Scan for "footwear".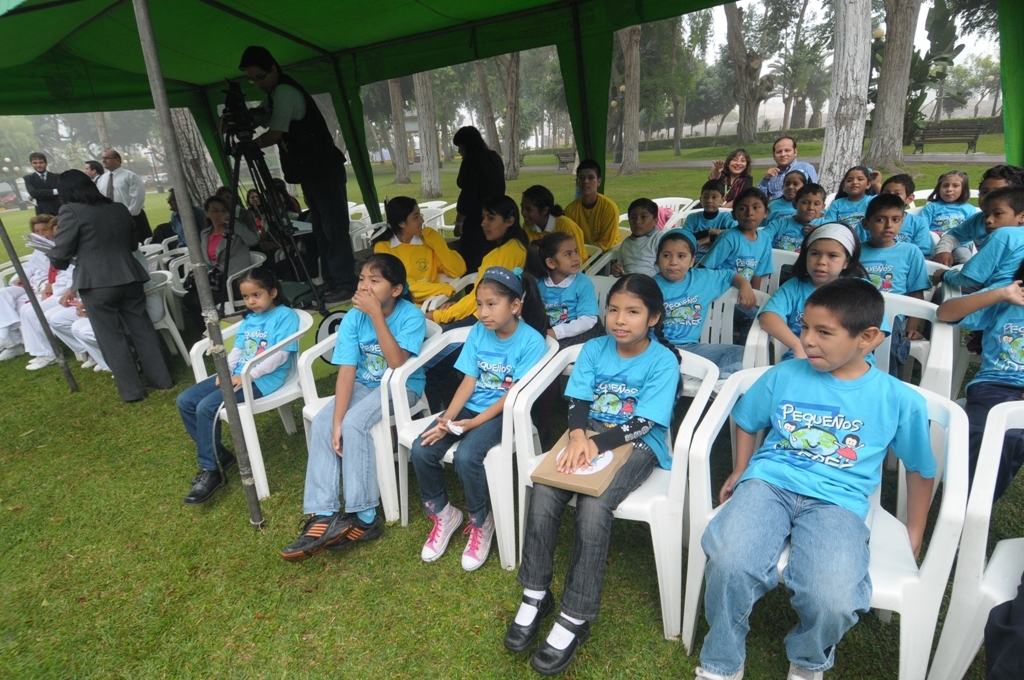
Scan result: bbox=(191, 472, 213, 502).
